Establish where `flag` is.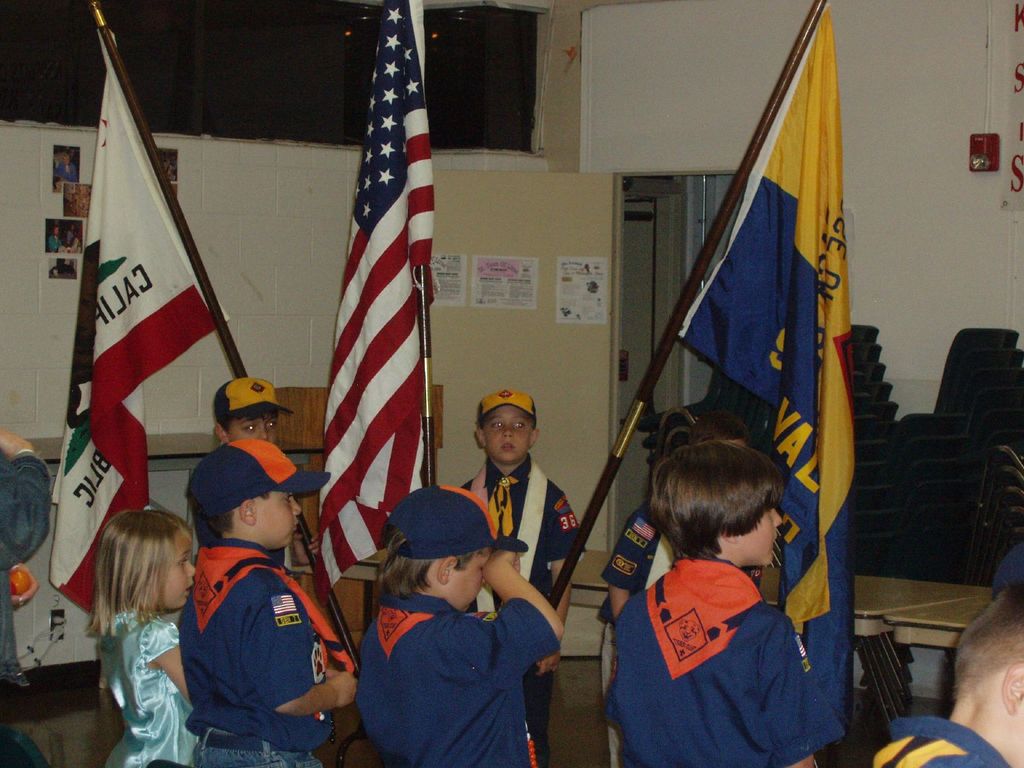
Established at <region>316, 0, 442, 605</region>.
